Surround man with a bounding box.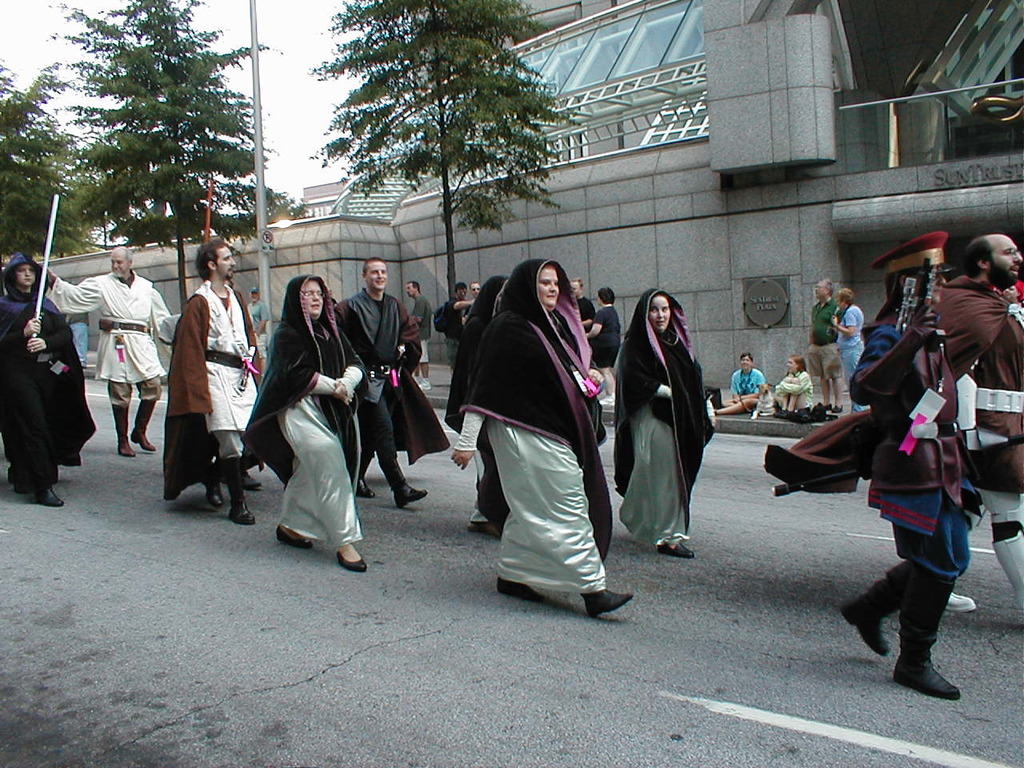
(336, 254, 448, 508).
